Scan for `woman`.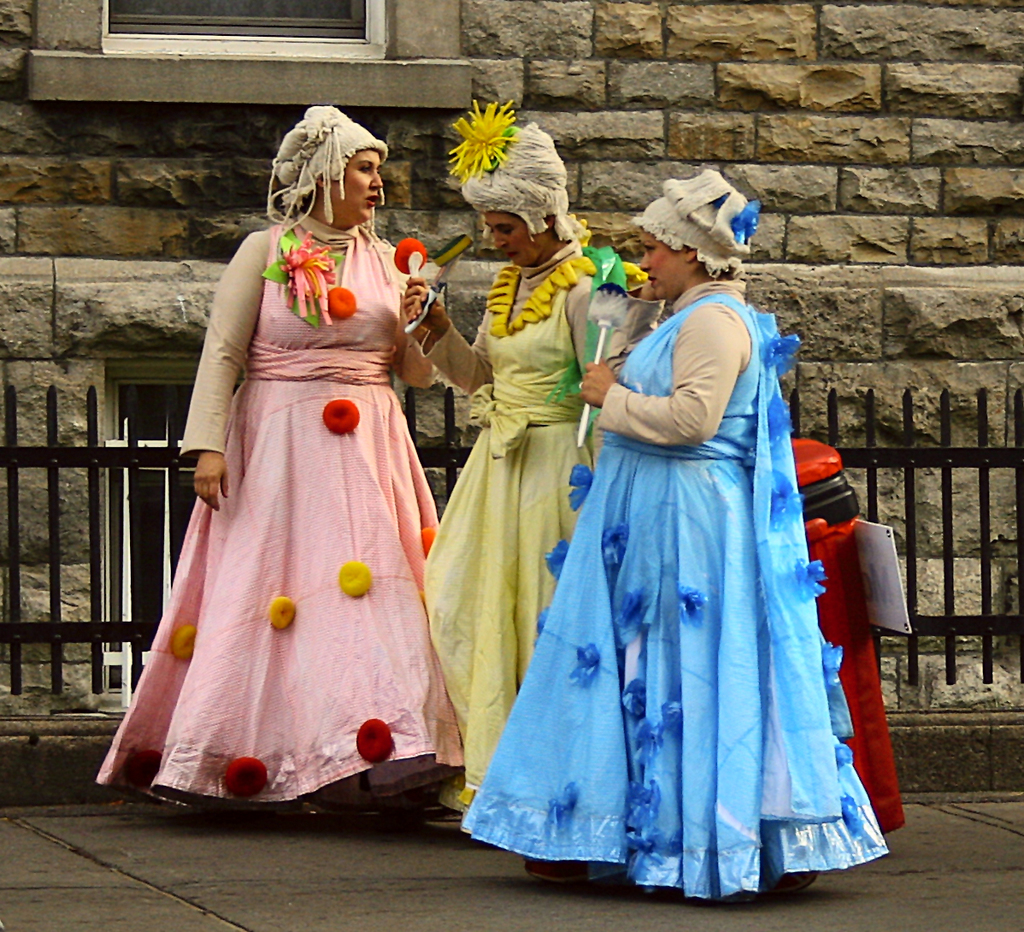
Scan result: region(461, 167, 889, 904).
